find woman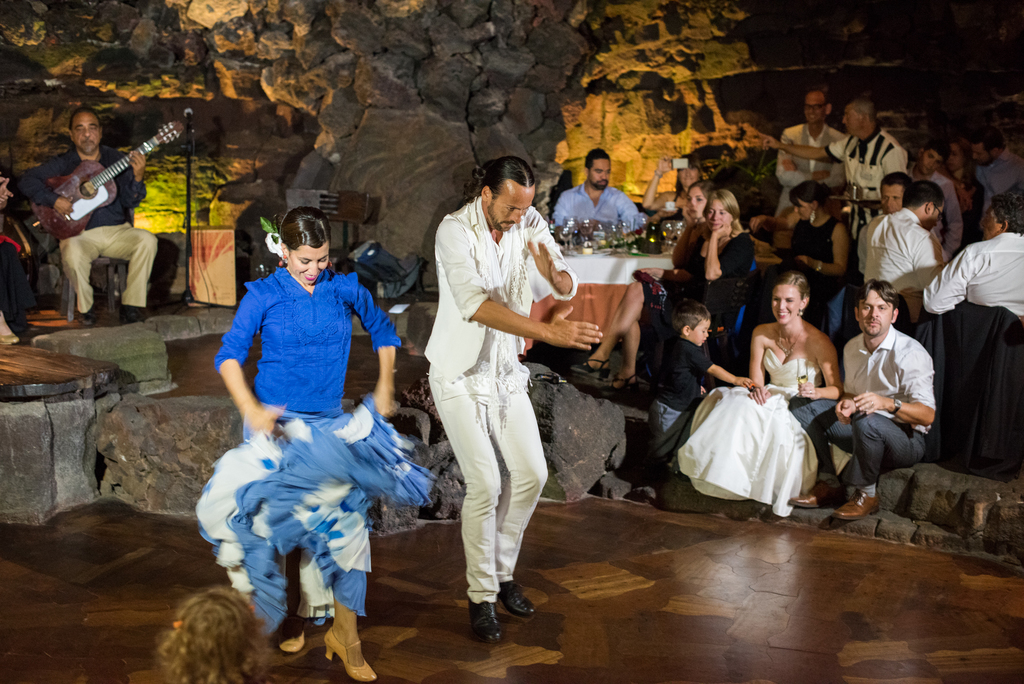
rect(780, 179, 857, 292)
